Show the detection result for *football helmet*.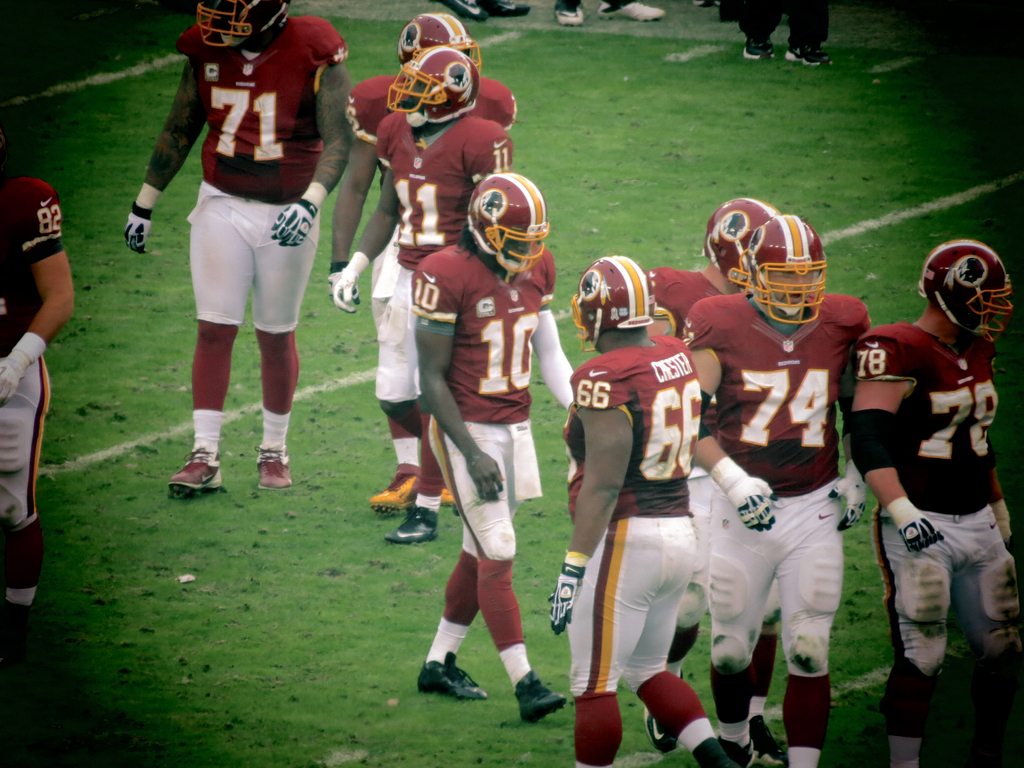
crop(456, 163, 554, 274).
